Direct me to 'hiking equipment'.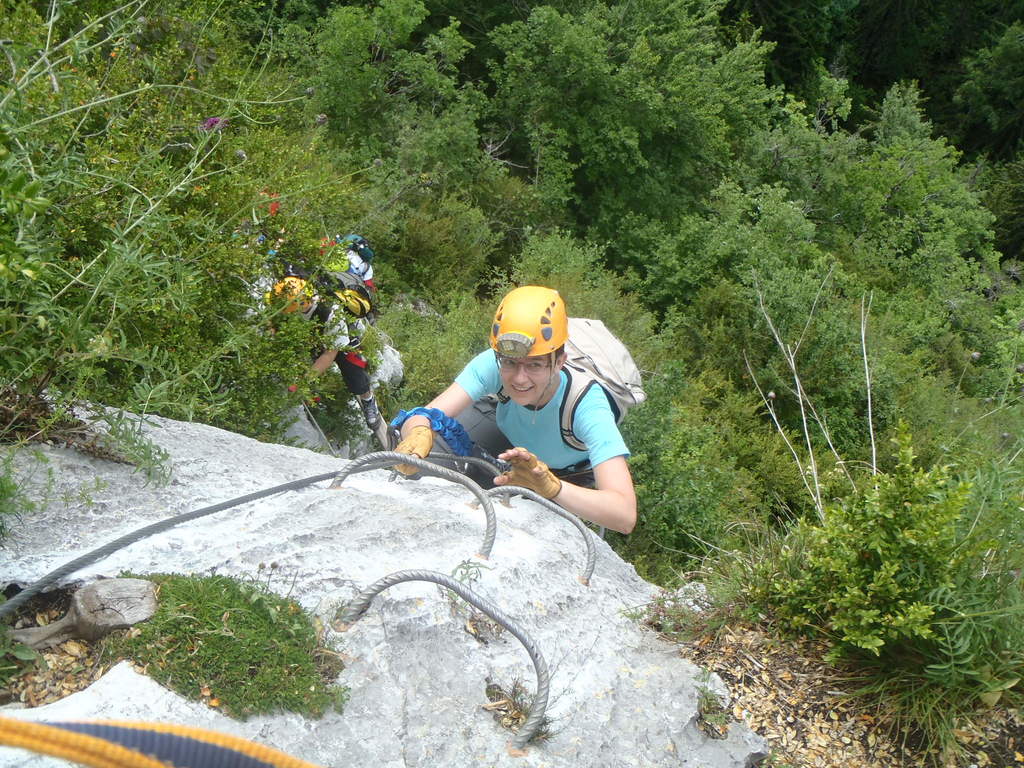
Direction: 362,394,381,429.
